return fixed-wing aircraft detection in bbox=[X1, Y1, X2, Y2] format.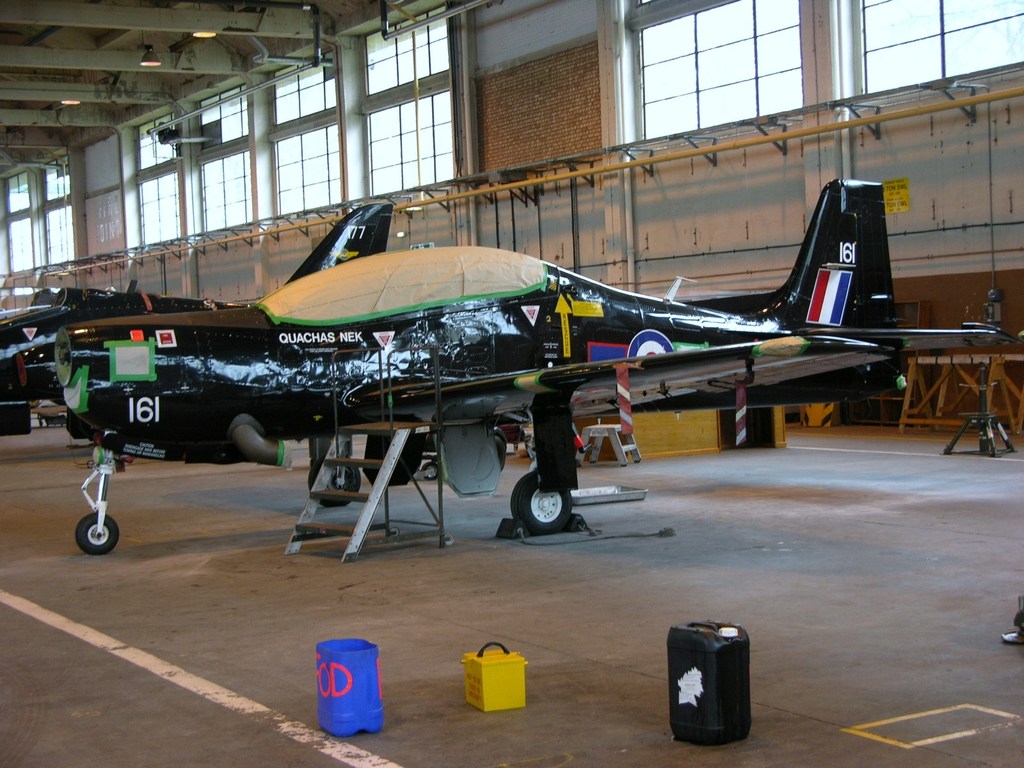
bbox=[0, 202, 396, 397].
